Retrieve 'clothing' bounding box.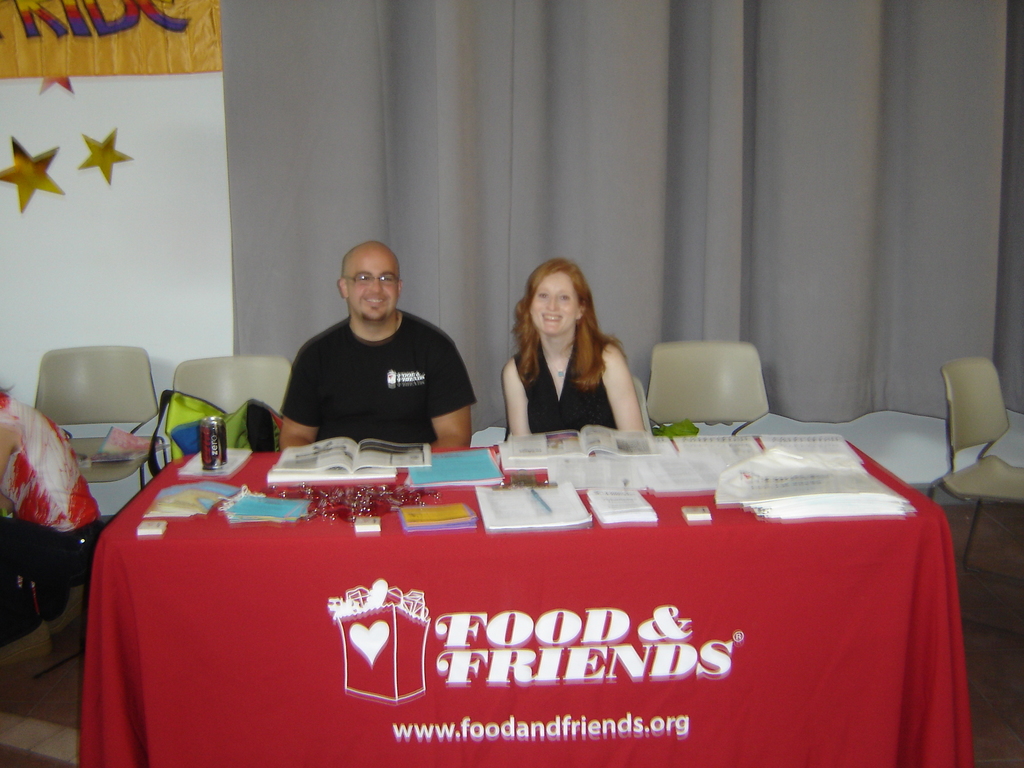
Bounding box: pyautogui.locateOnScreen(271, 292, 488, 455).
